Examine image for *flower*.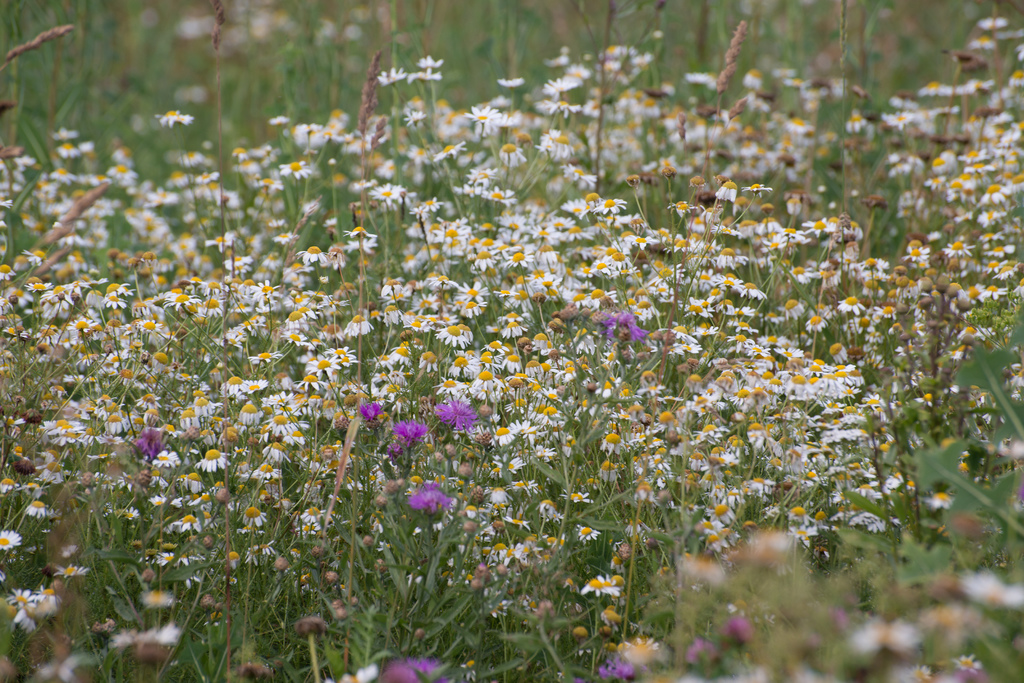
Examination result: select_region(435, 406, 494, 482).
